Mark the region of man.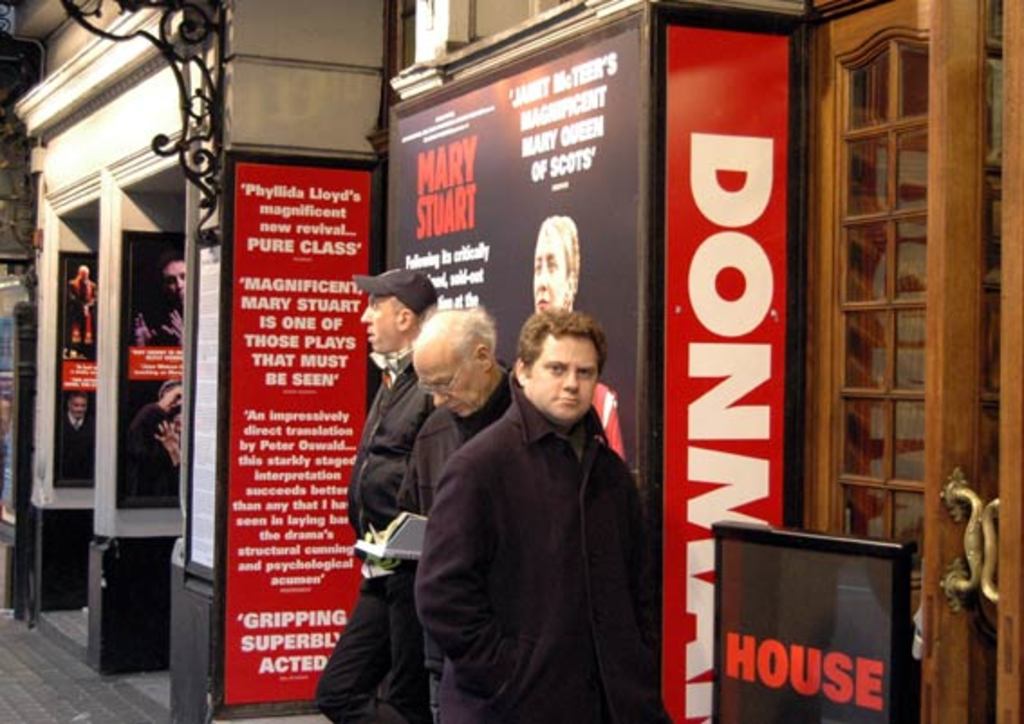
Region: 63,395,96,486.
